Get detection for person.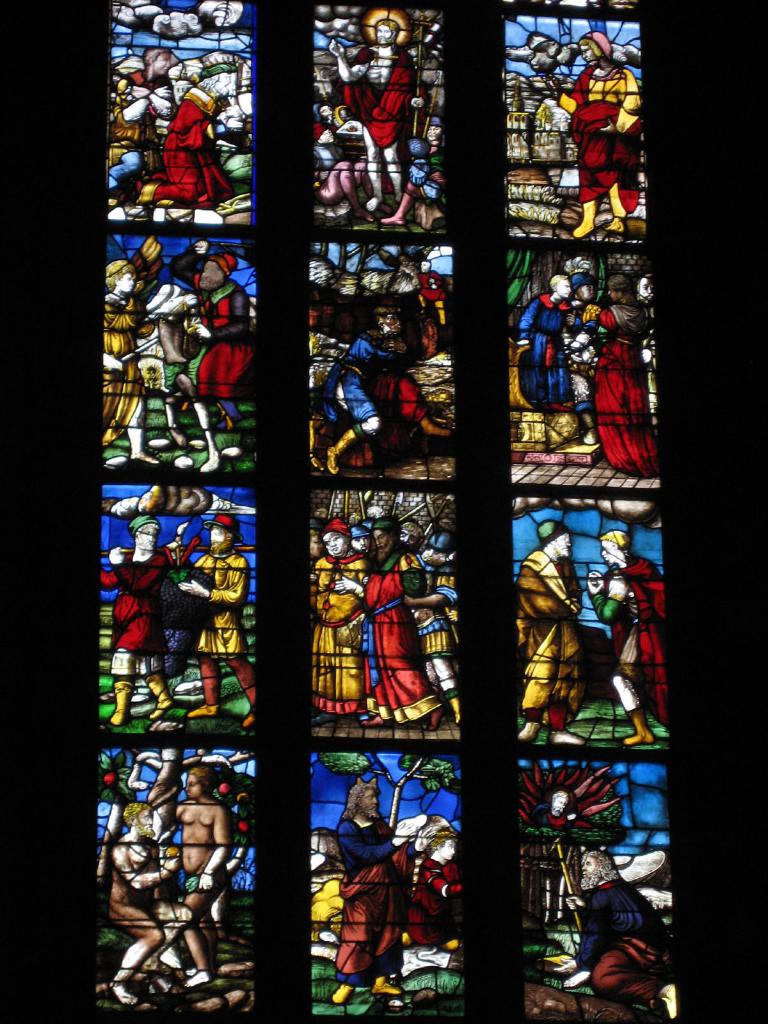
Detection: bbox=[124, 50, 237, 206].
